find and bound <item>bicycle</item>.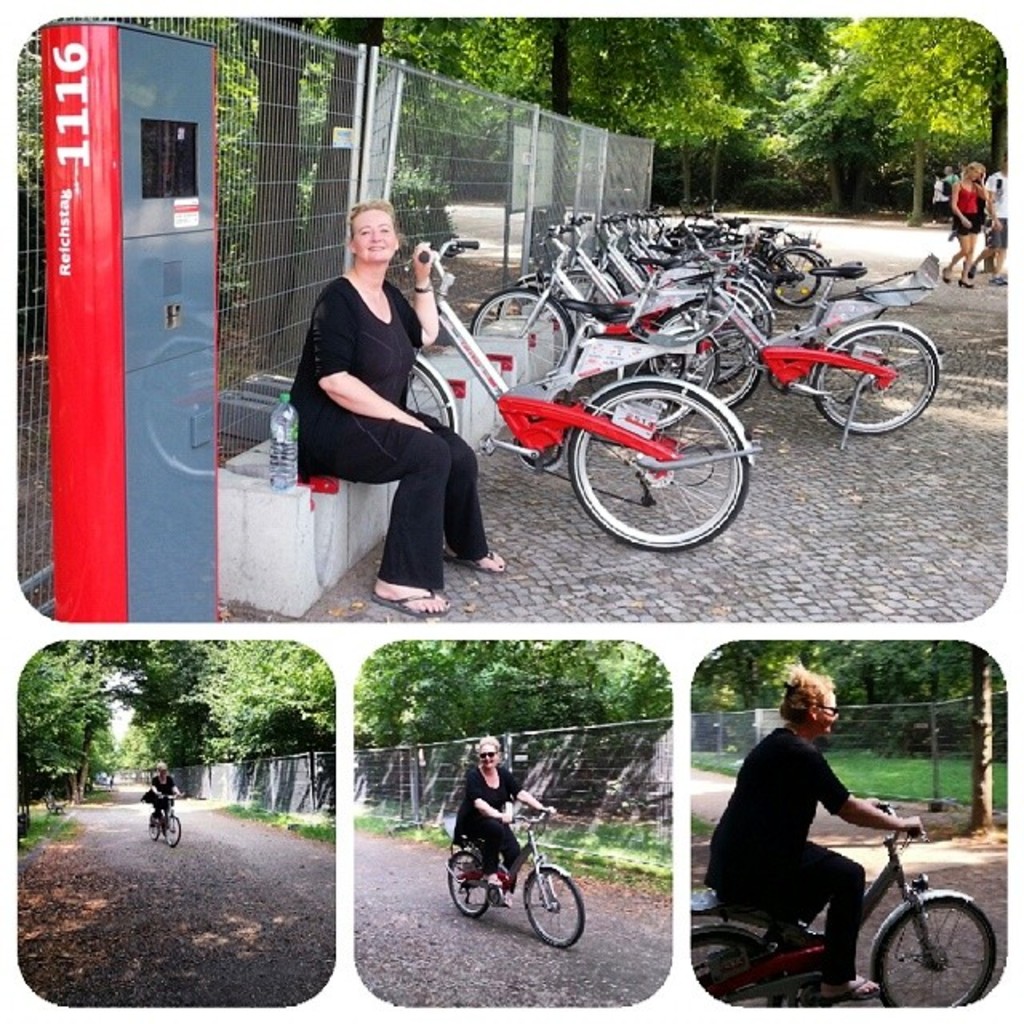
Bound: rect(139, 790, 182, 850).
